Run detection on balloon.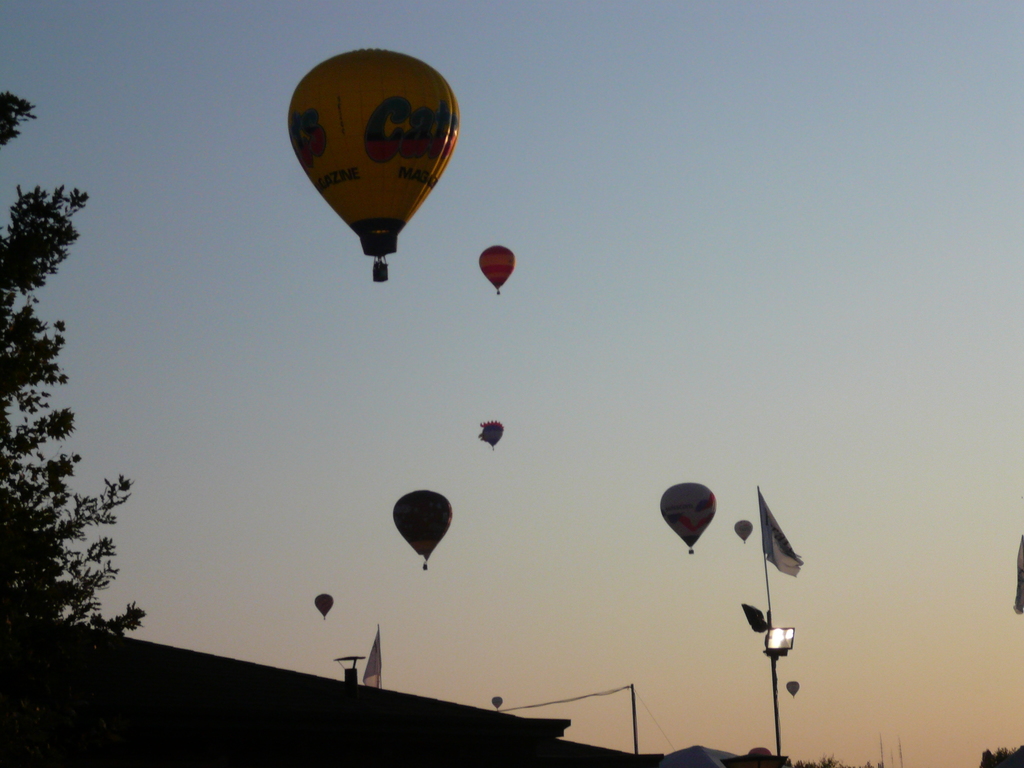
Result: pyautogui.locateOnScreen(477, 242, 514, 287).
